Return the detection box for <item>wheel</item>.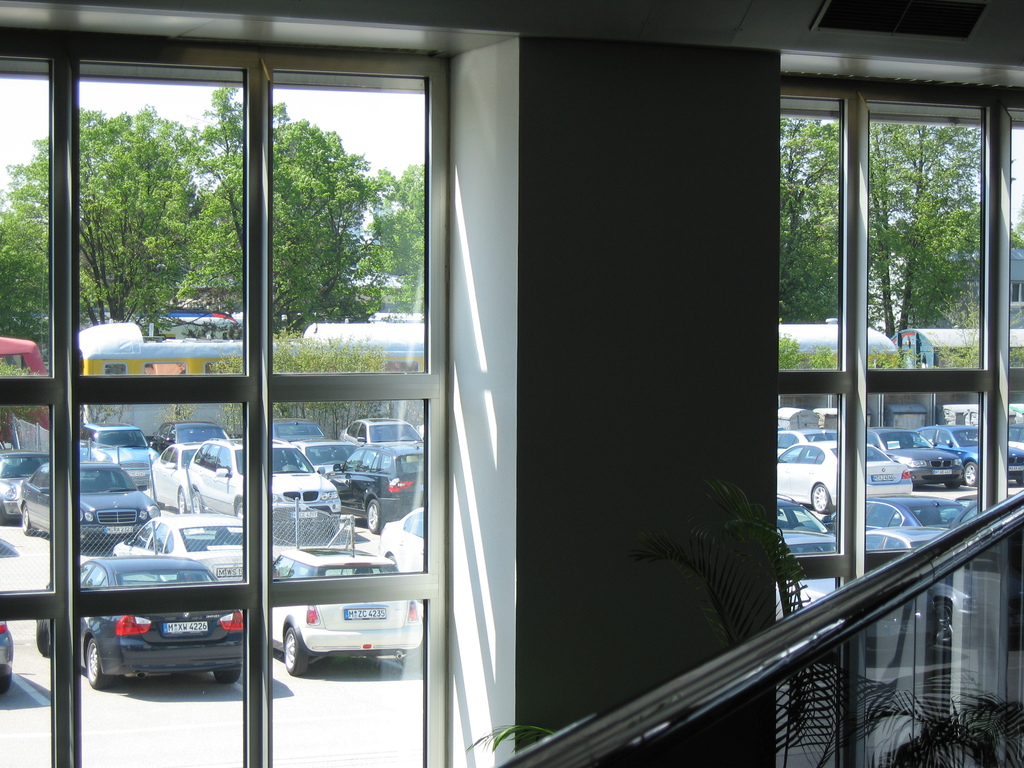
366,499,383,536.
